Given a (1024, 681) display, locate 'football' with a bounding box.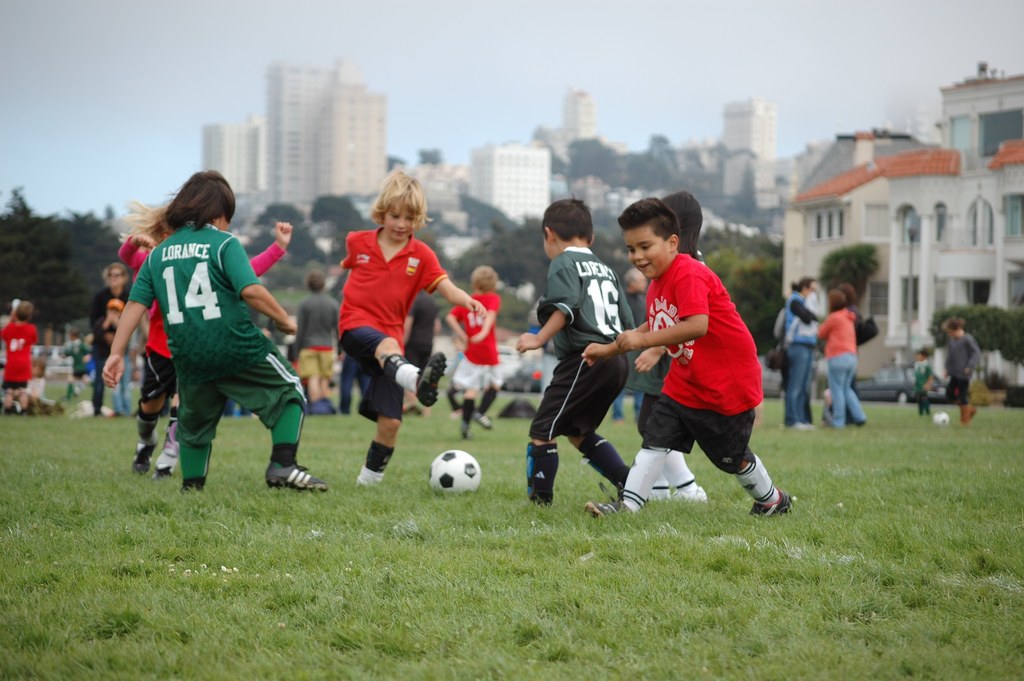
Located: detection(931, 409, 953, 429).
